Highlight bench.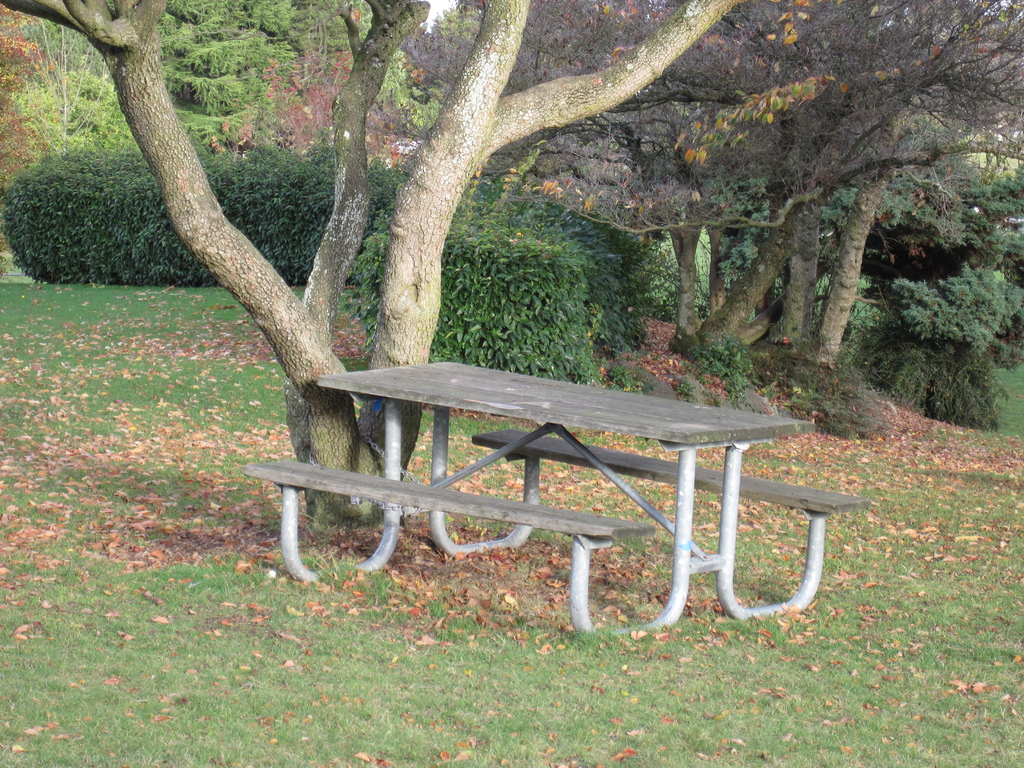
Highlighted region: bbox=(260, 334, 851, 669).
